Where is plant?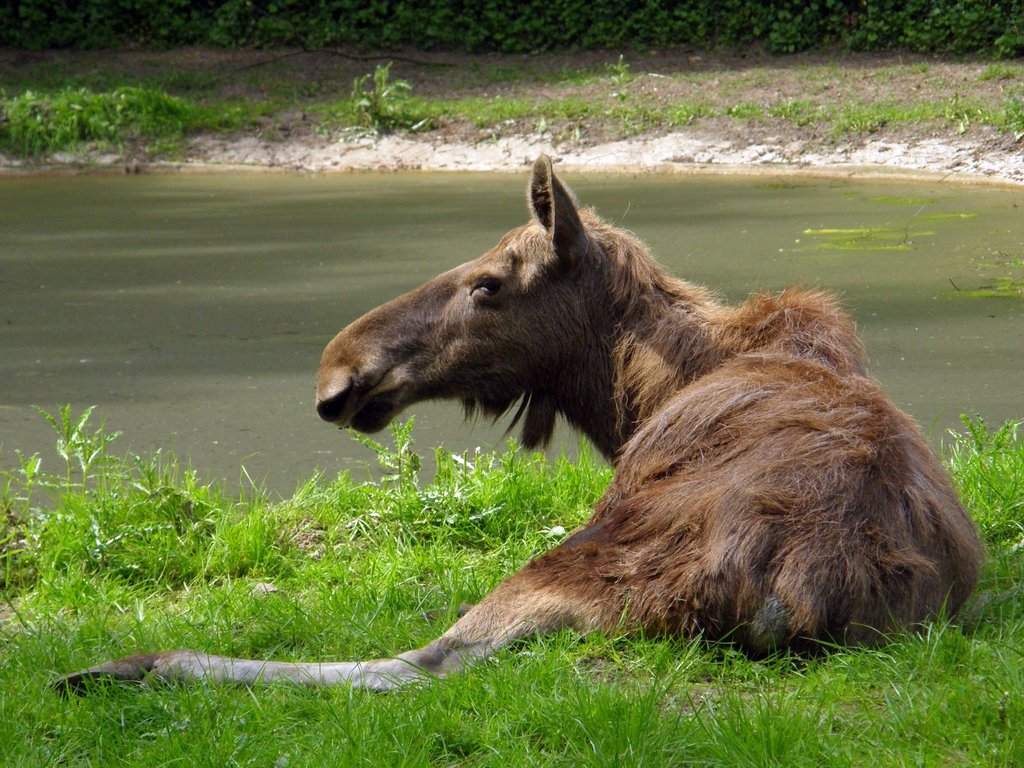
bbox=(316, 65, 433, 135).
